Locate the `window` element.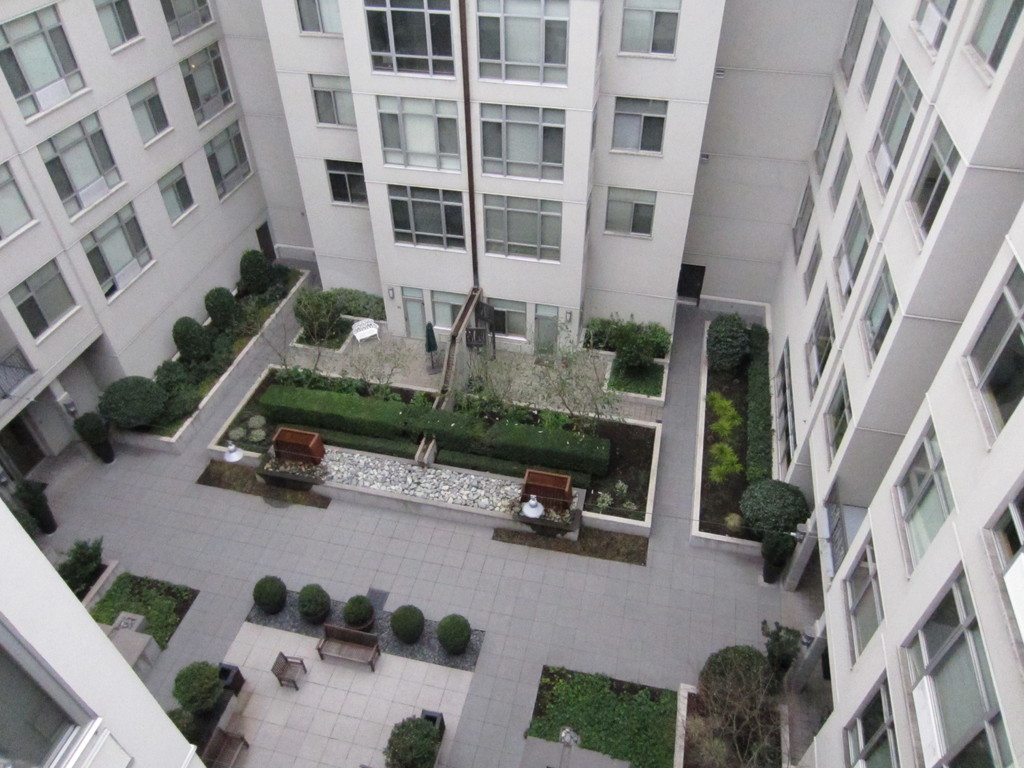
Element bbox: locate(36, 102, 127, 230).
